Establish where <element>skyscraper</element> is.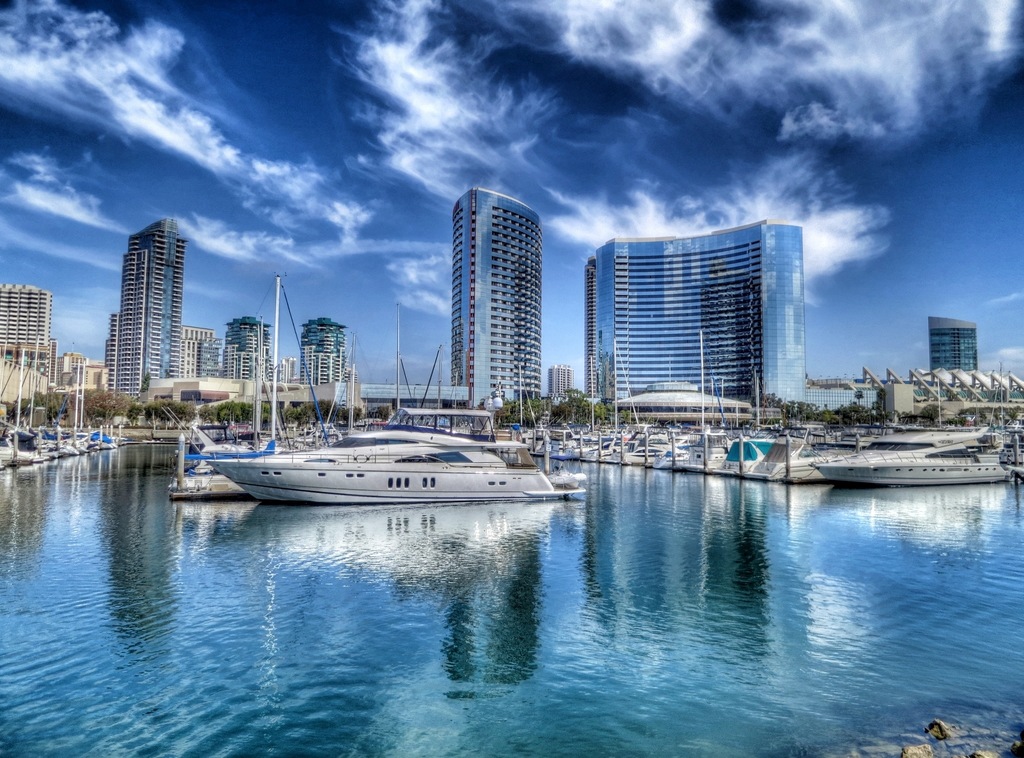
Established at locate(105, 218, 191, 396).
